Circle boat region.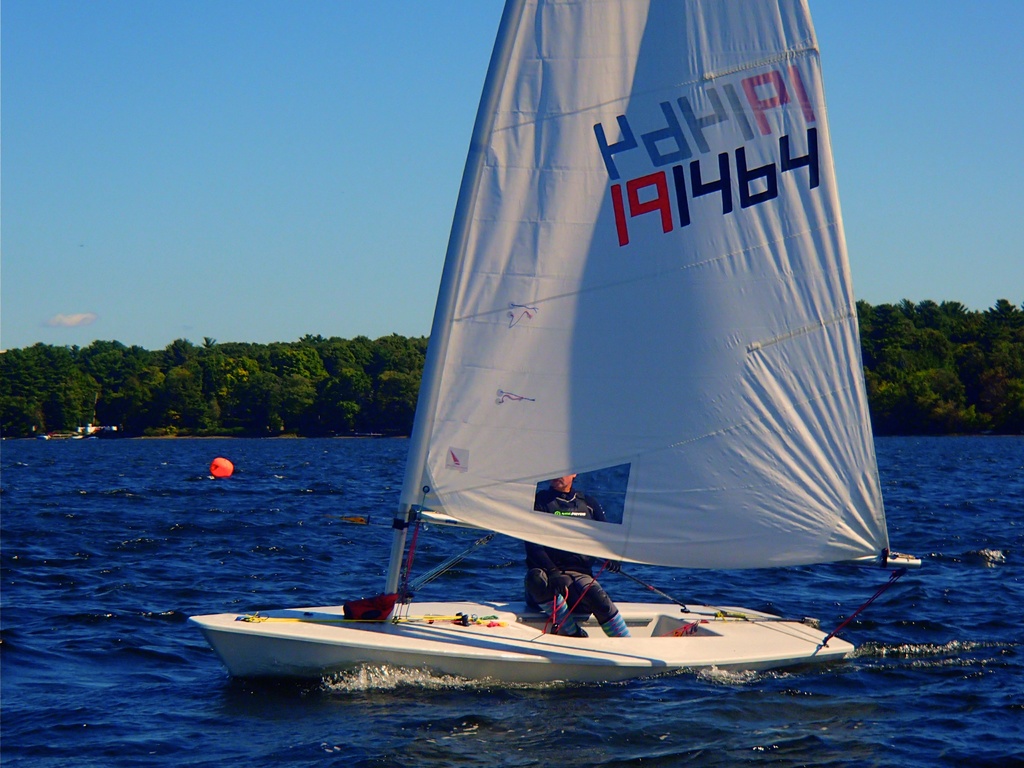
Region: BBox(247, 24, 918, 657).
